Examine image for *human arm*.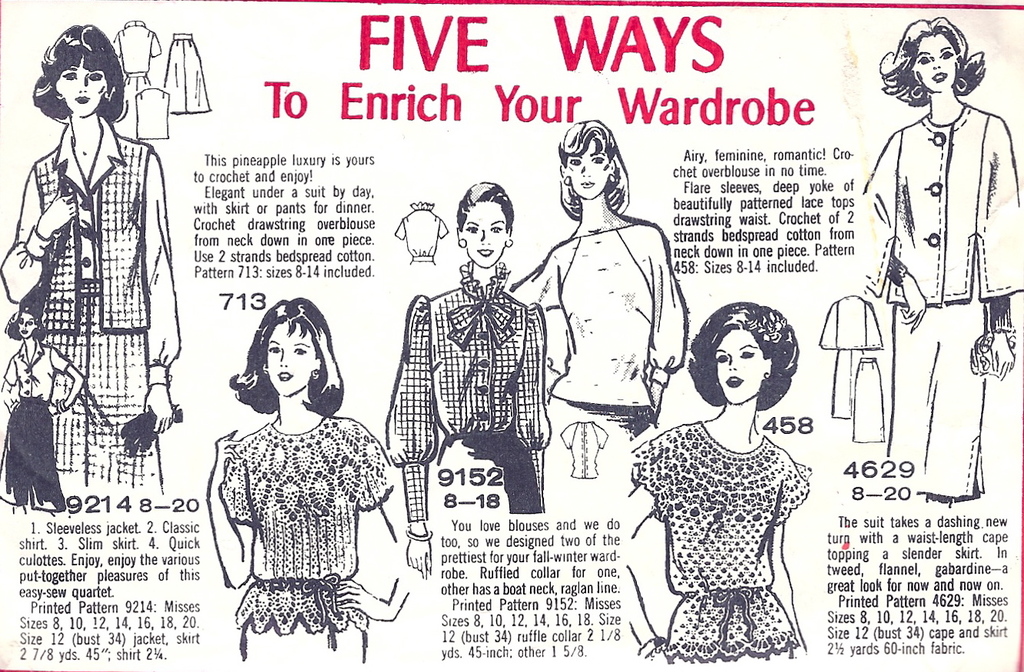
Examination result: bbox(638, 225, 688, 412).
